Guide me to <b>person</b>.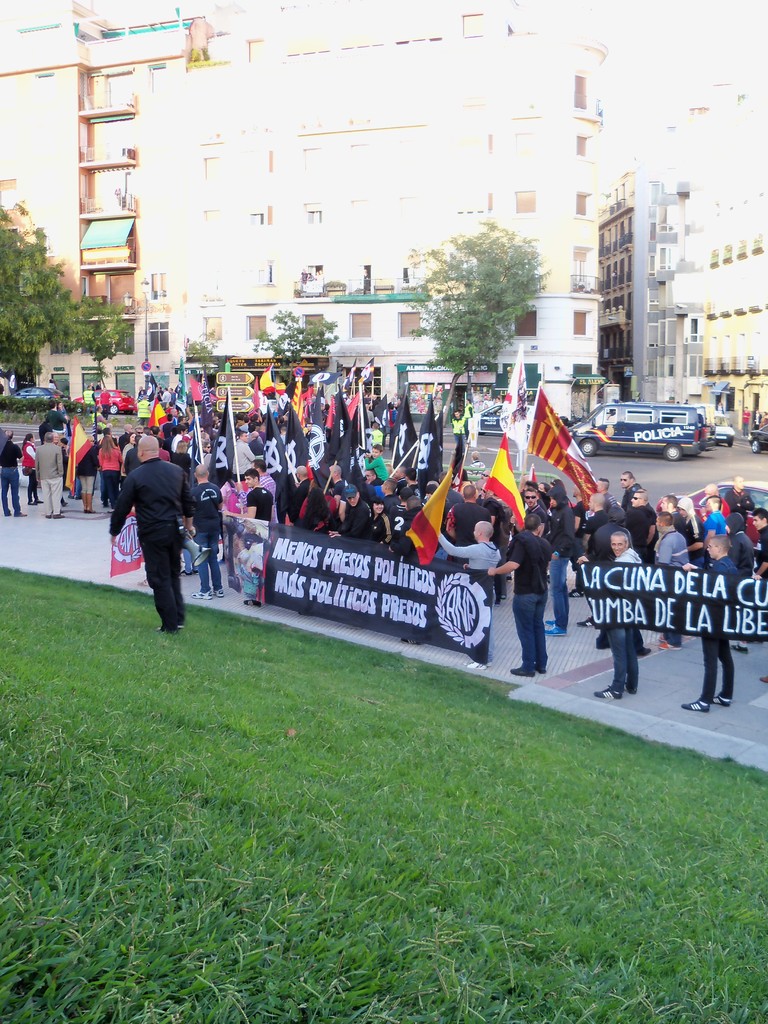
Guidance: bbox=(758, 410, 767, 427).
